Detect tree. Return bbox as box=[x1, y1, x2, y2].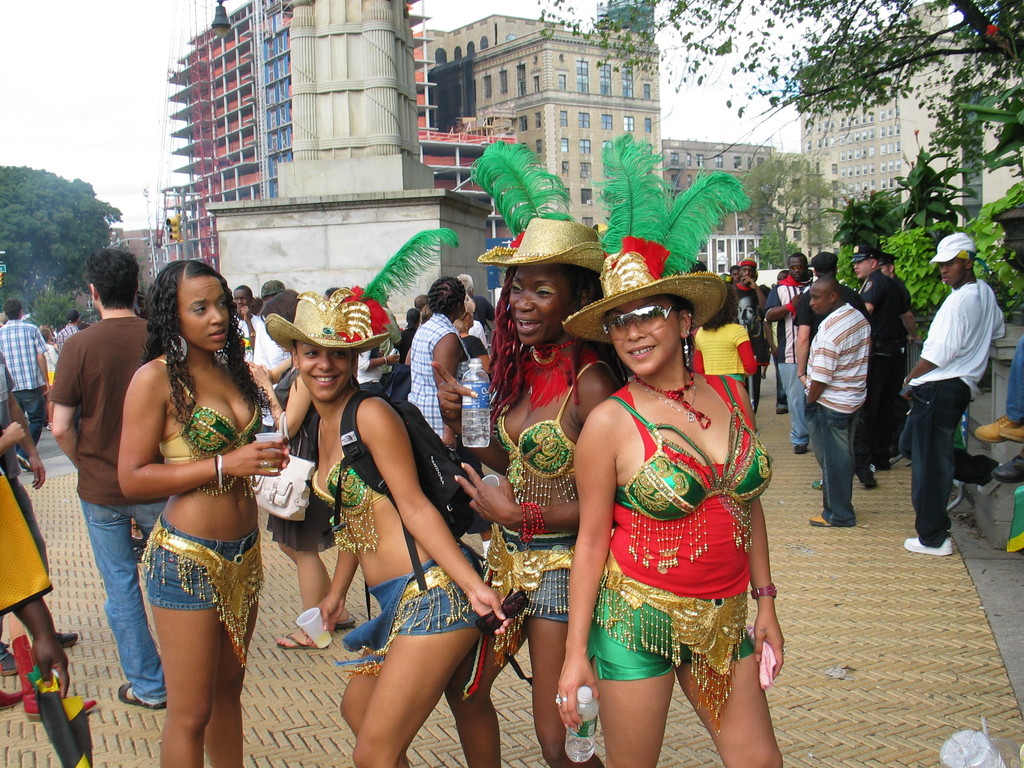
box=[885, 207, 963, 312].
